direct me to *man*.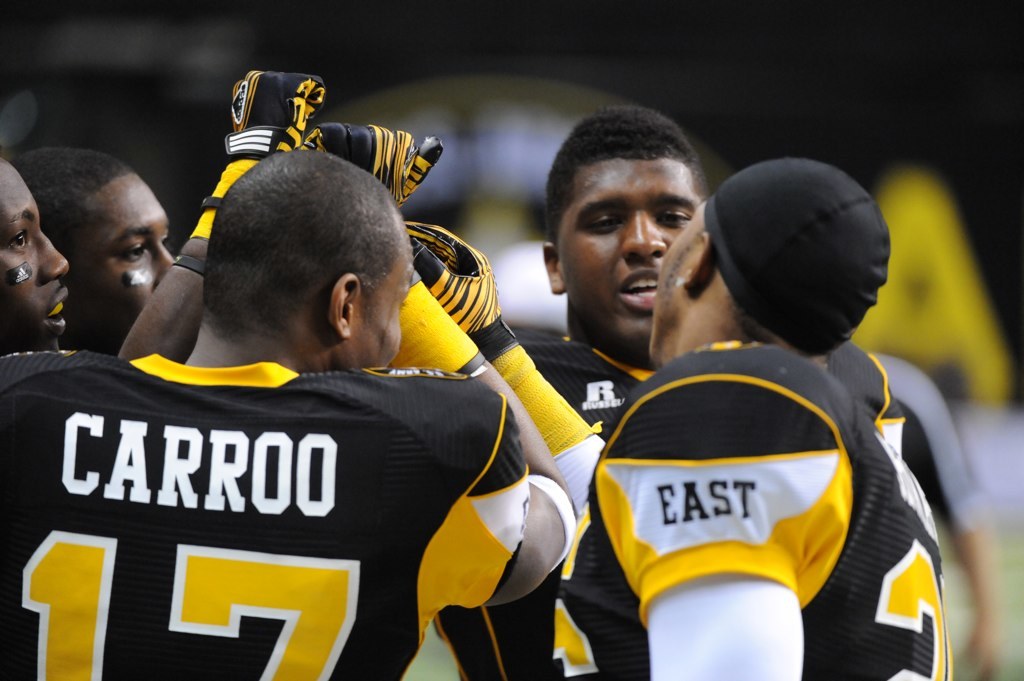
Direction: (306,101,900,680).
